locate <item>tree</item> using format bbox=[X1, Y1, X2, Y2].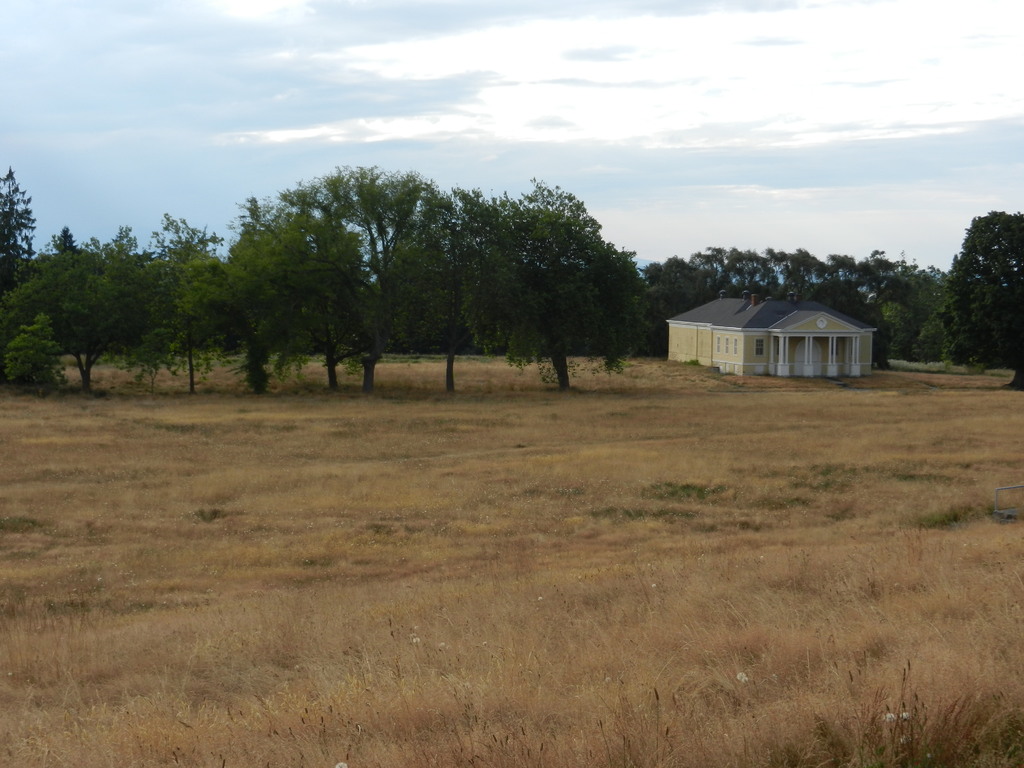
bbox=[228, 225, 349, 394].
